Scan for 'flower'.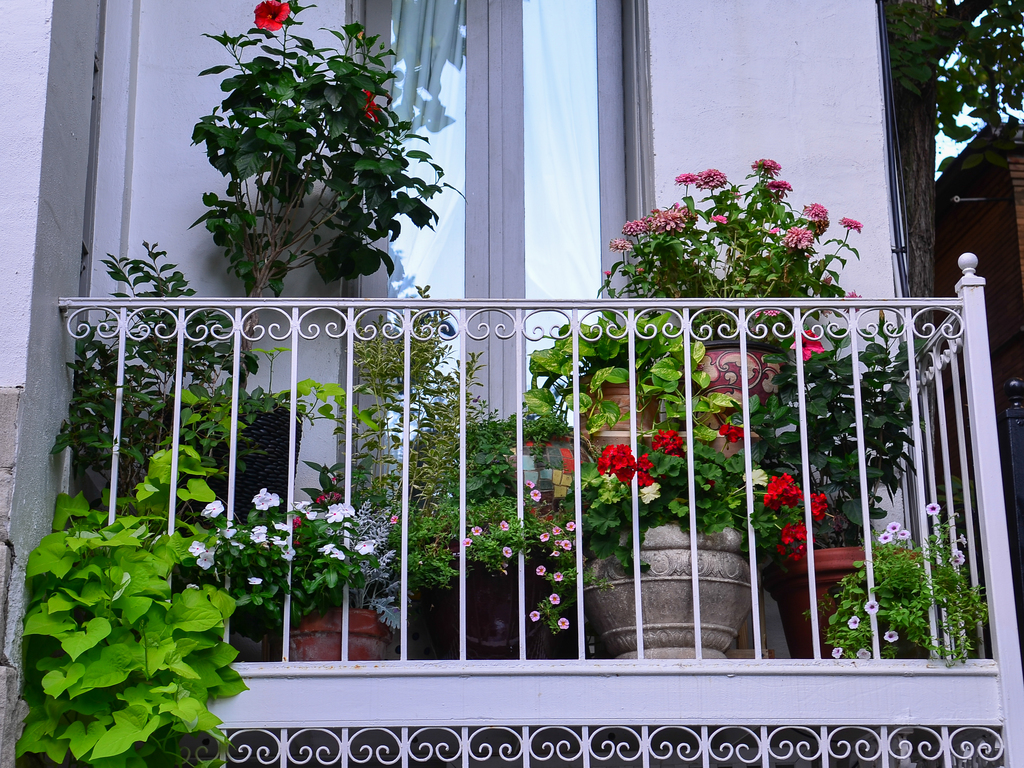
Scan result: 471:523:486:539.
